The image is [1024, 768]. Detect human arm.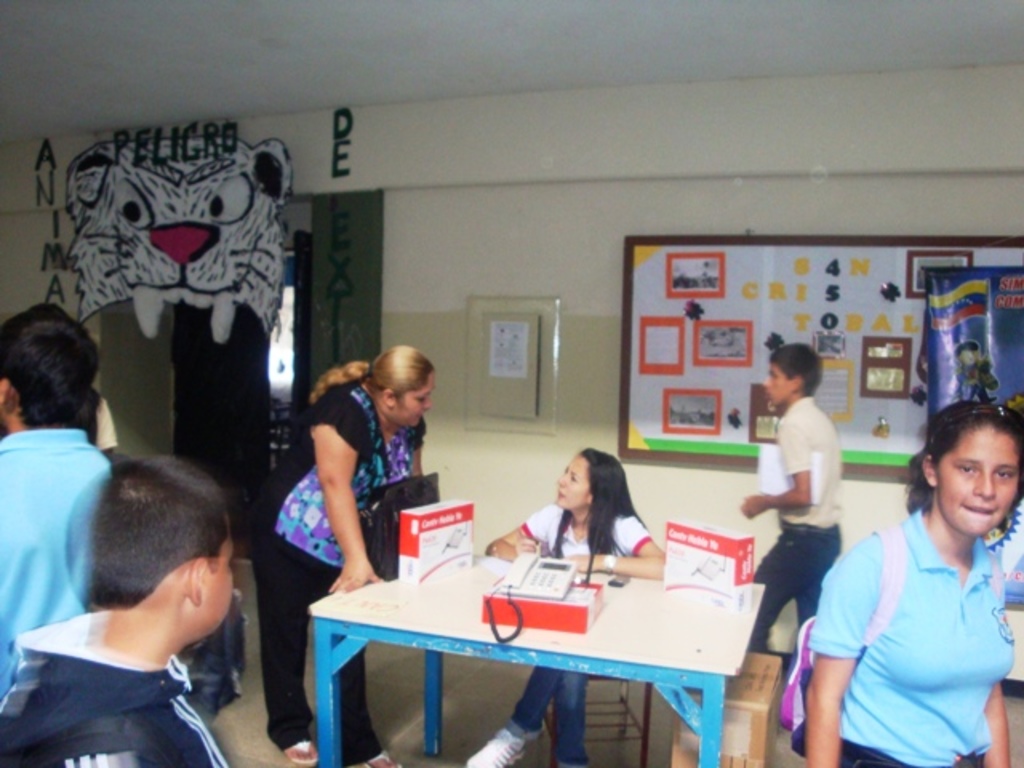
Detection: 982, 546, 1022, 766.
